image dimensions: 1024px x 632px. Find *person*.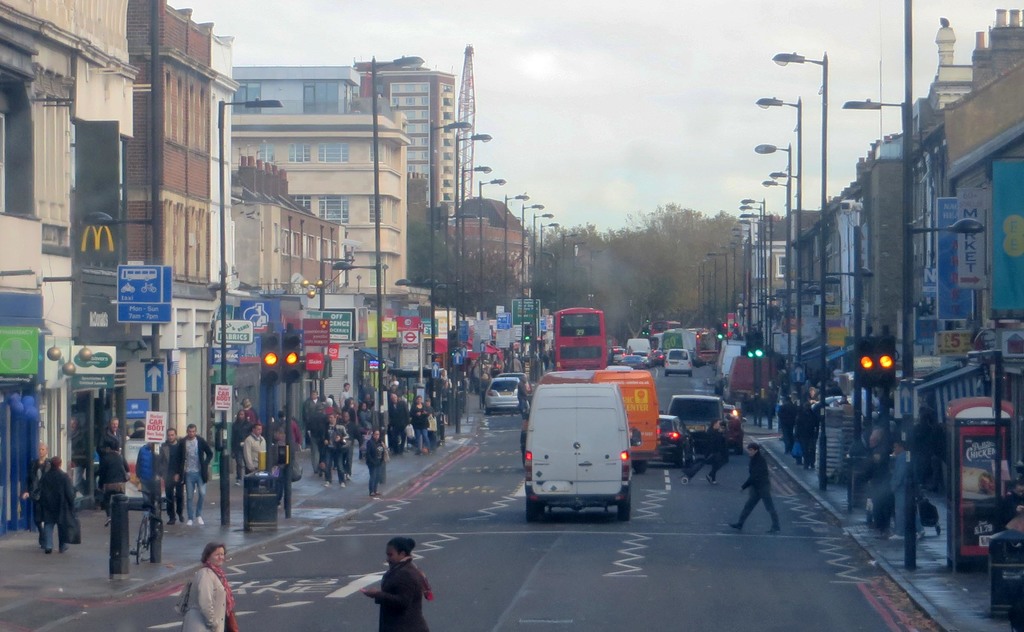
{"left": 731, "top": 446, "right": 783, "bottom": 529}.
